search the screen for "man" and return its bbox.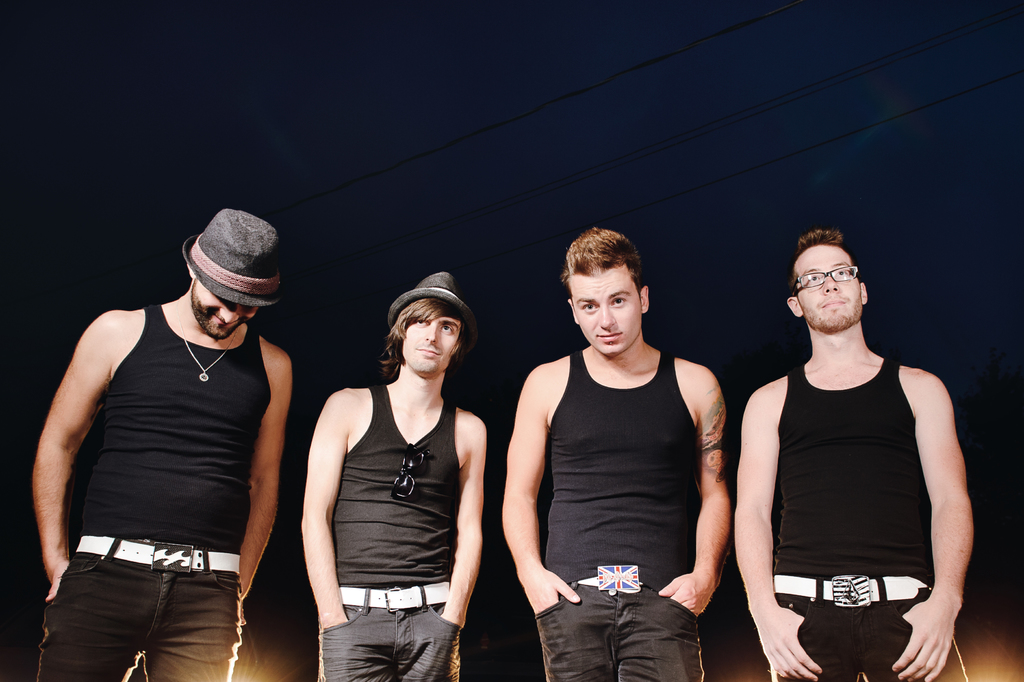
Found: bbox=(15, 209, 291, 681).
